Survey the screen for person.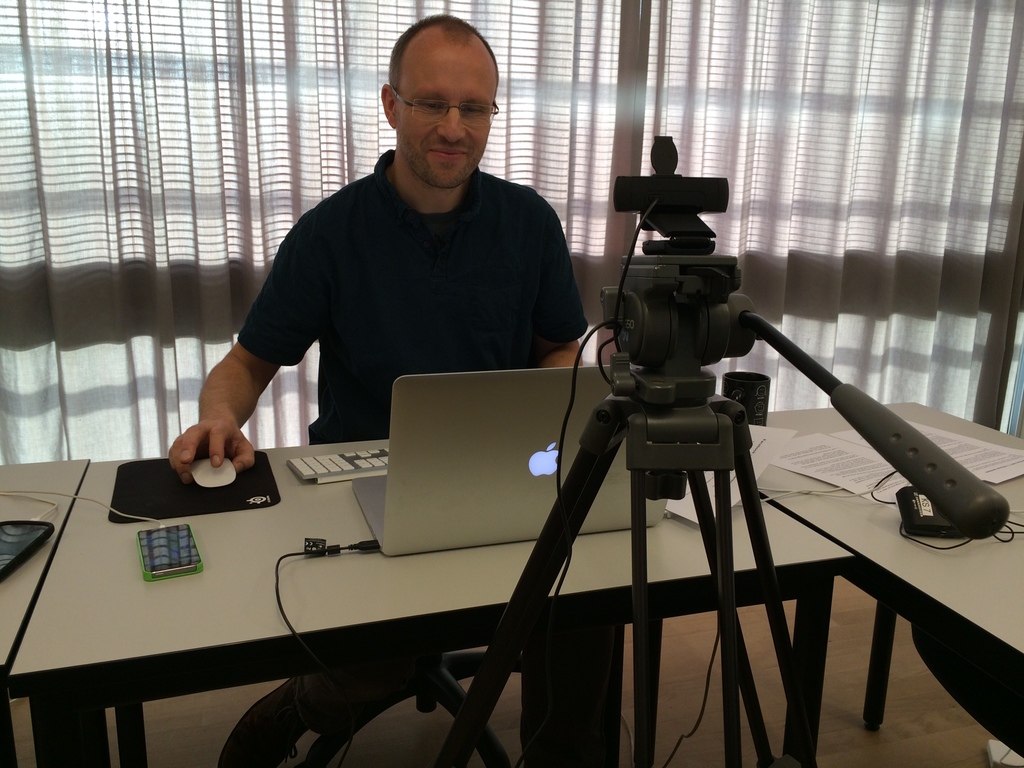
Survey found: box(169, 14, 588, 767).
